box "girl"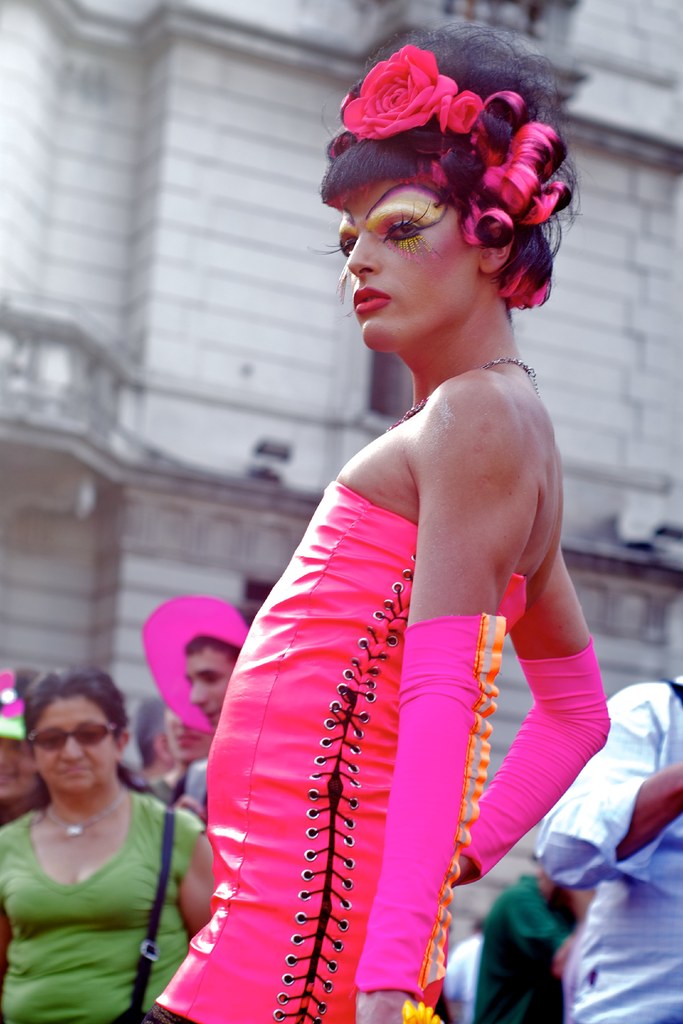
165 15 610 1023
